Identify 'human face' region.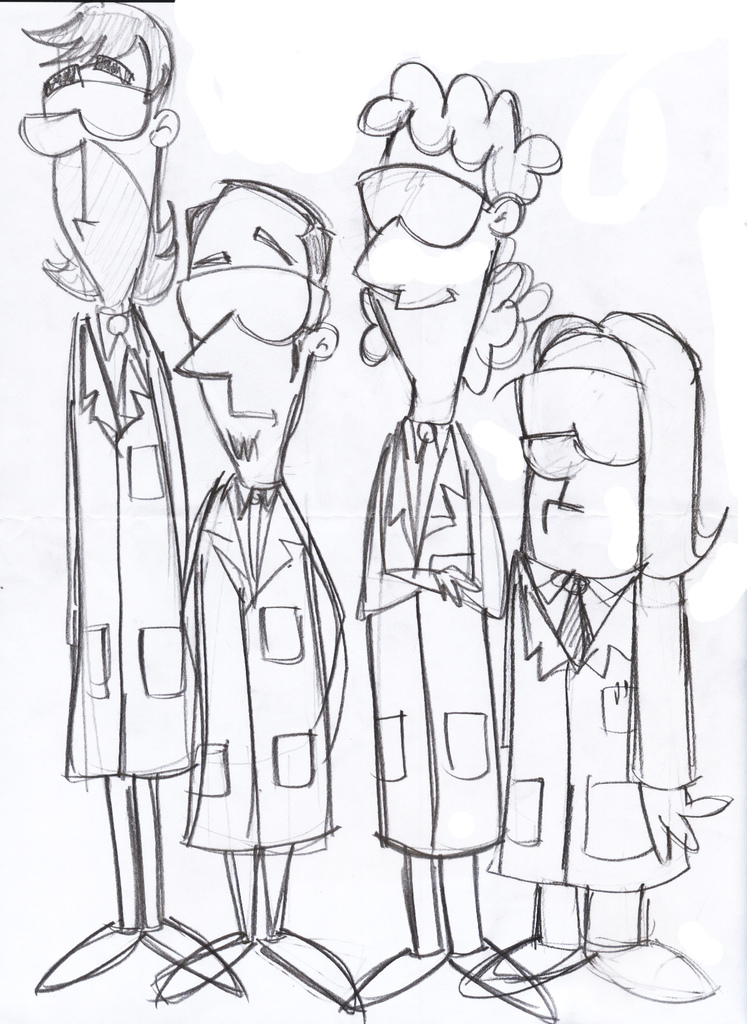
Region: [x1=19, y1=51, x2=154, y2=263].
